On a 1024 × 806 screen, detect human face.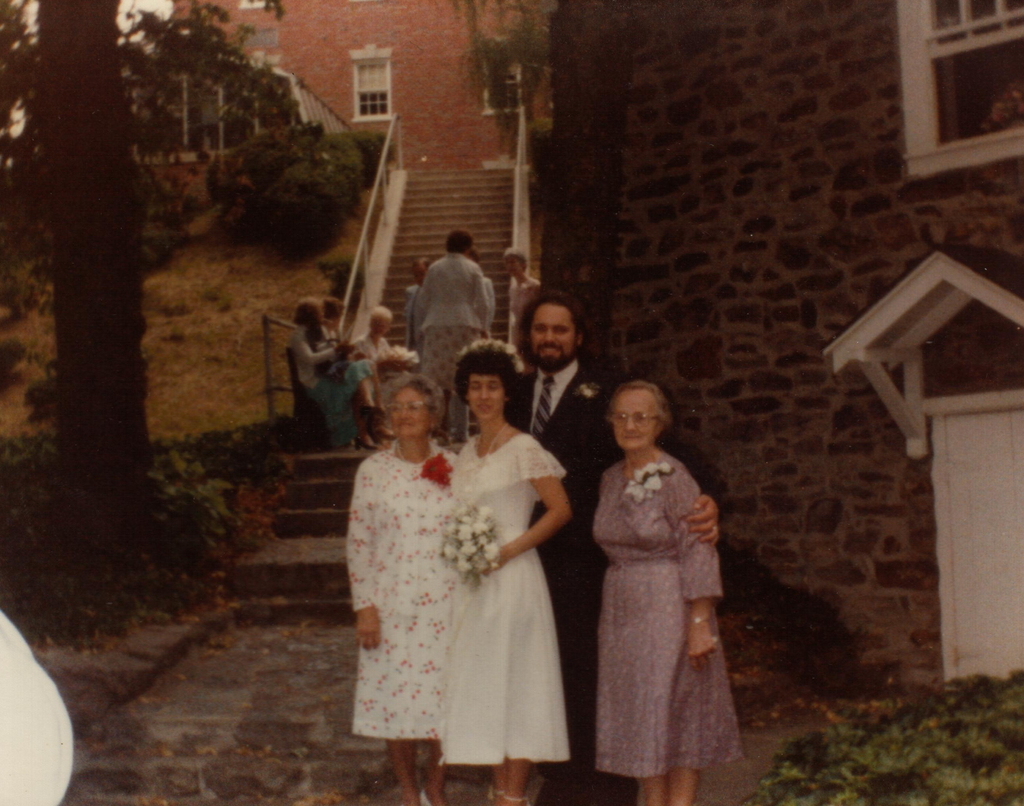
bbox(465, 371, 506, 420).
